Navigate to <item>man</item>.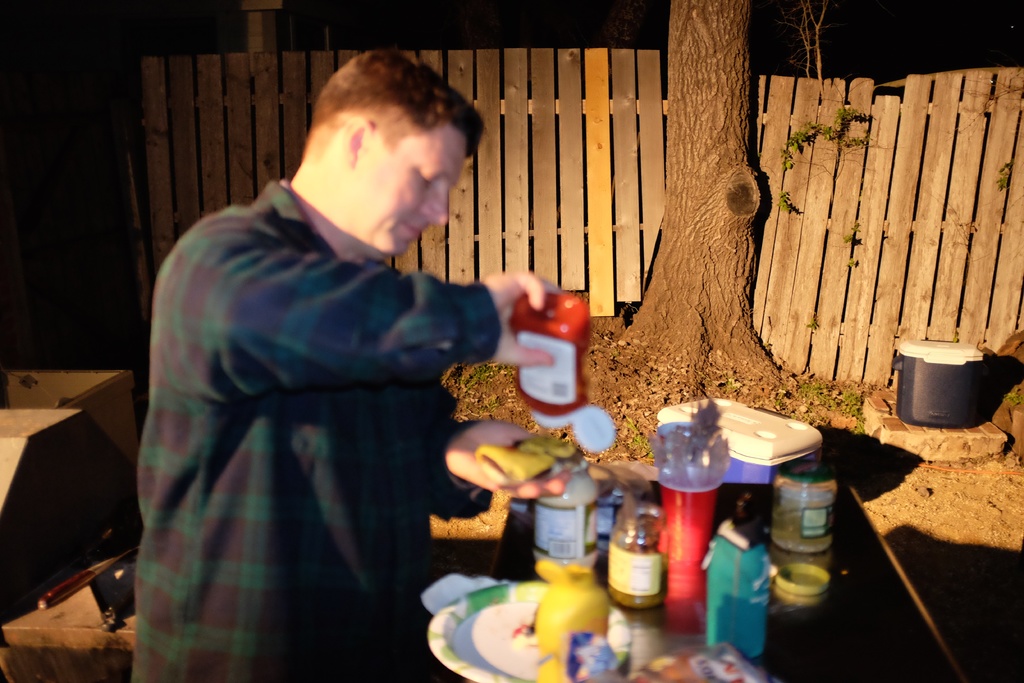
Navigation target: 160,35,627,682.
